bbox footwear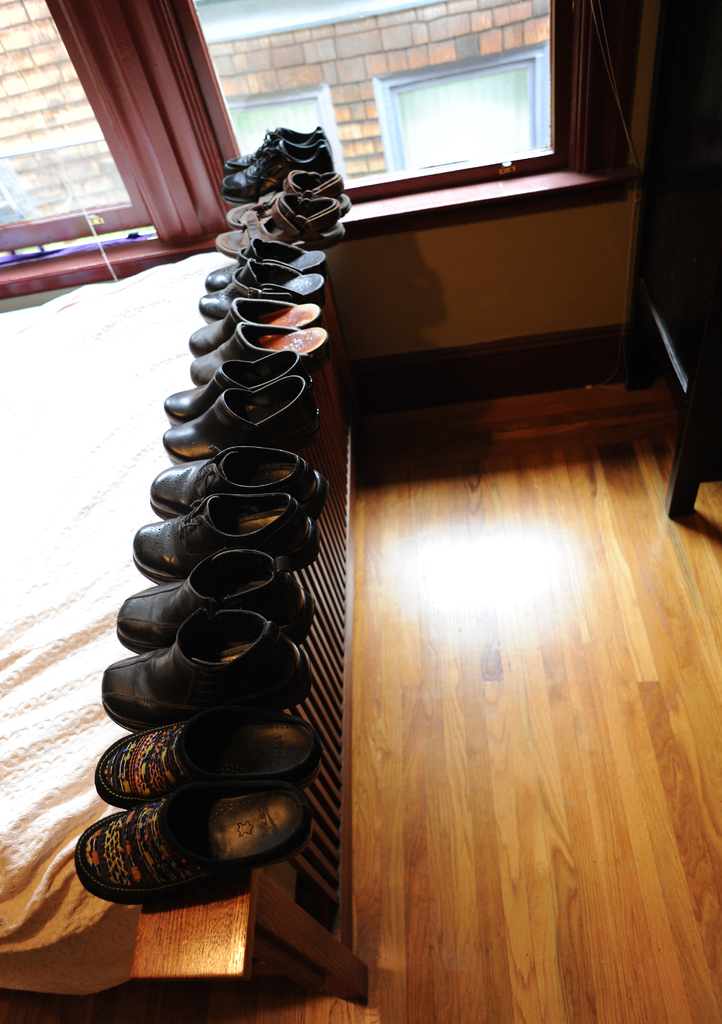
(left=154, top=376, right=315, bottom=461)
